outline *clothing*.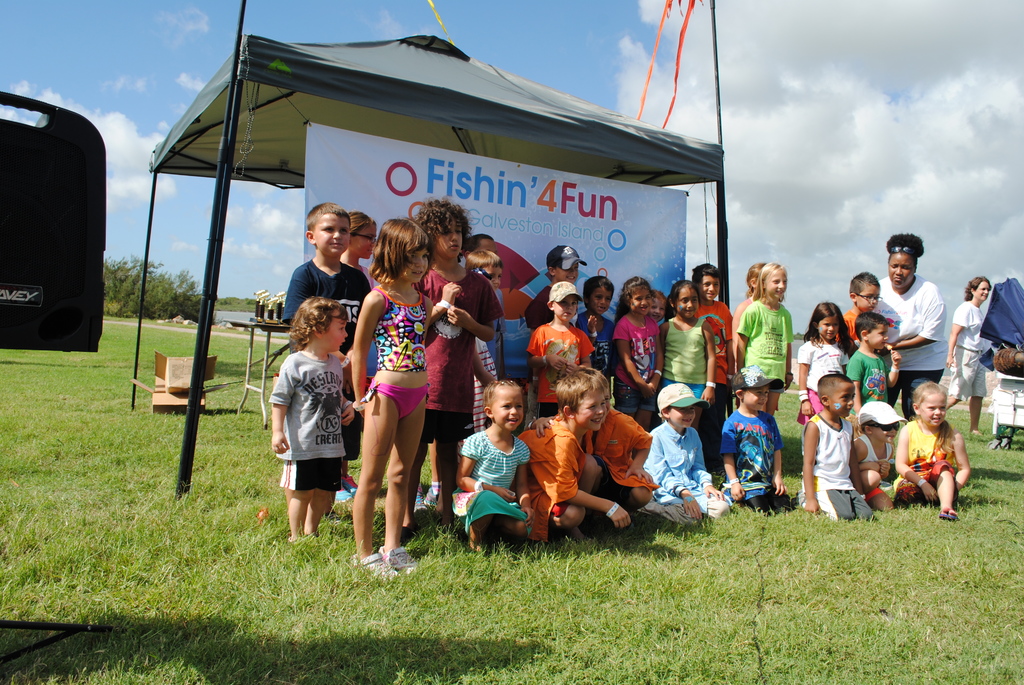
Outline: bbox=(800, 342, 852, 429).
